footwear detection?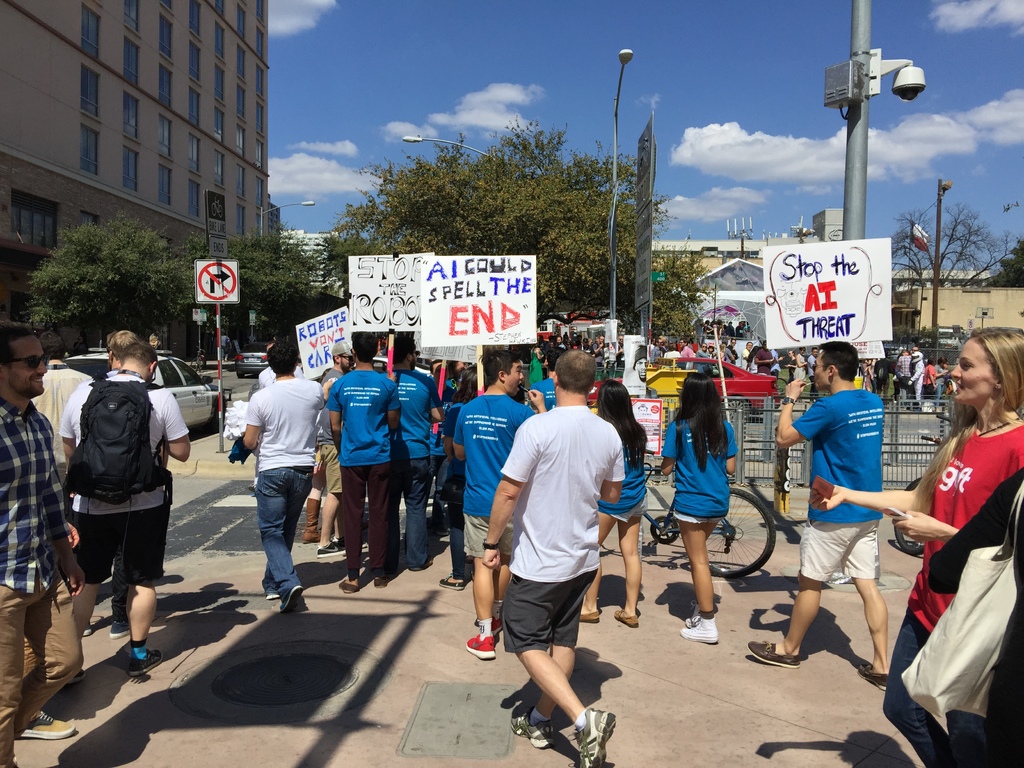
468 628 500 662
